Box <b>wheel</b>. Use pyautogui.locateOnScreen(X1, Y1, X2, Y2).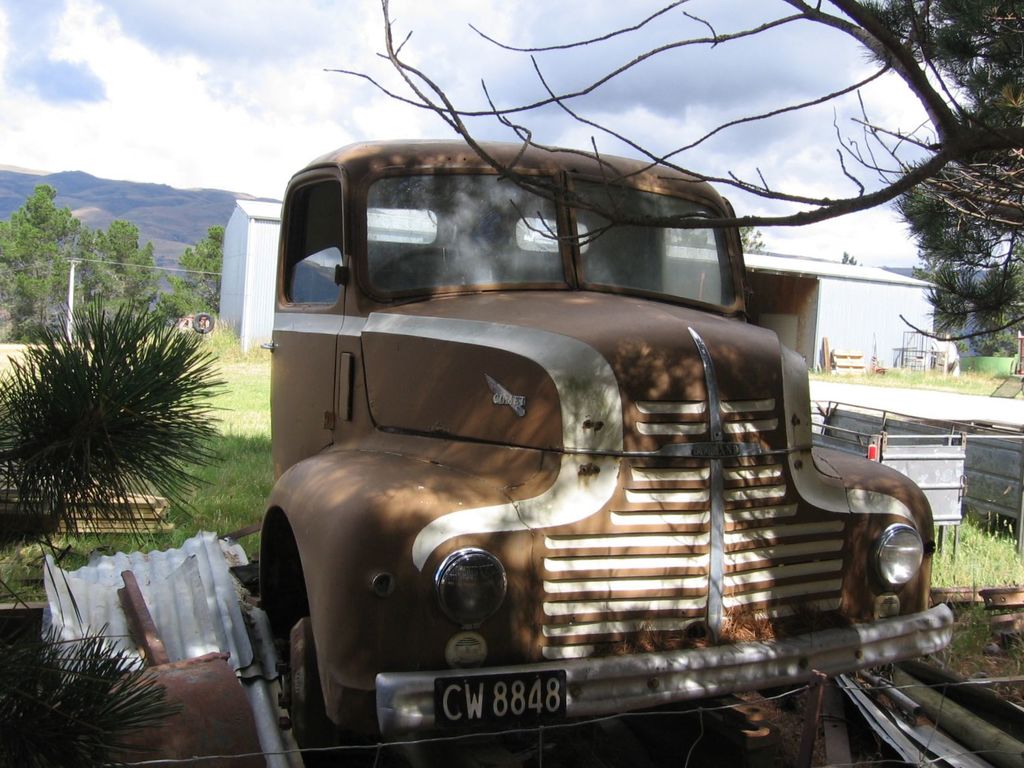
pyautogui.locateOnScreen(373, 245, 505, 289).
